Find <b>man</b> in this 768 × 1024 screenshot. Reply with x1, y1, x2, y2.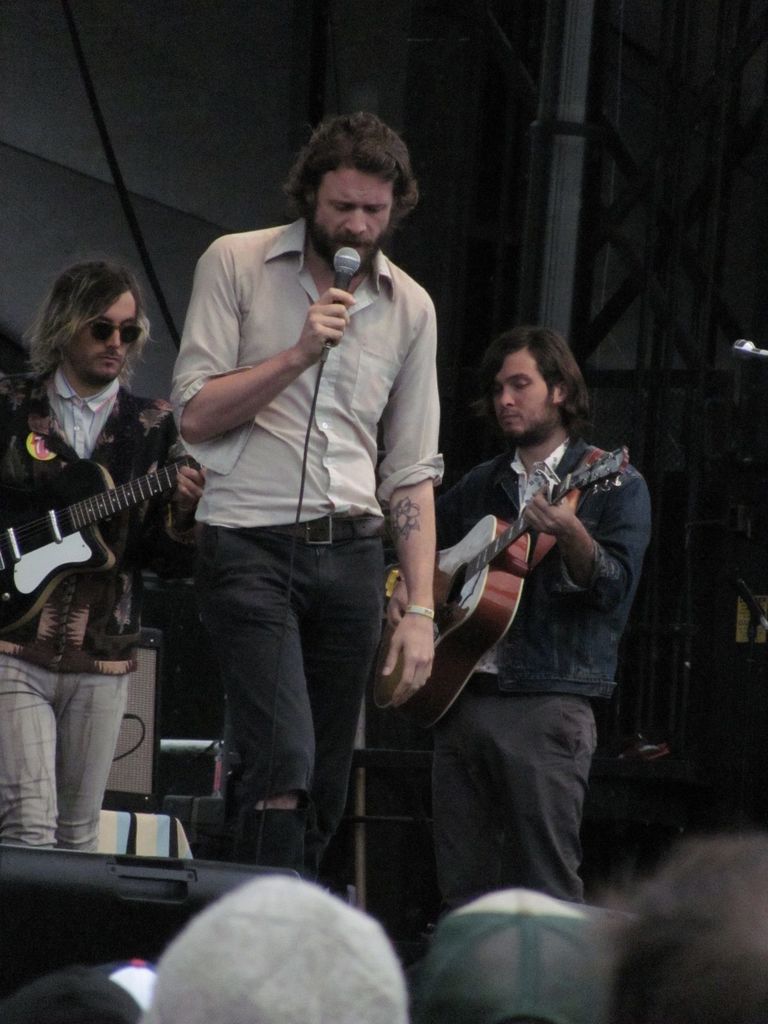
387, 321, 653, 916.
